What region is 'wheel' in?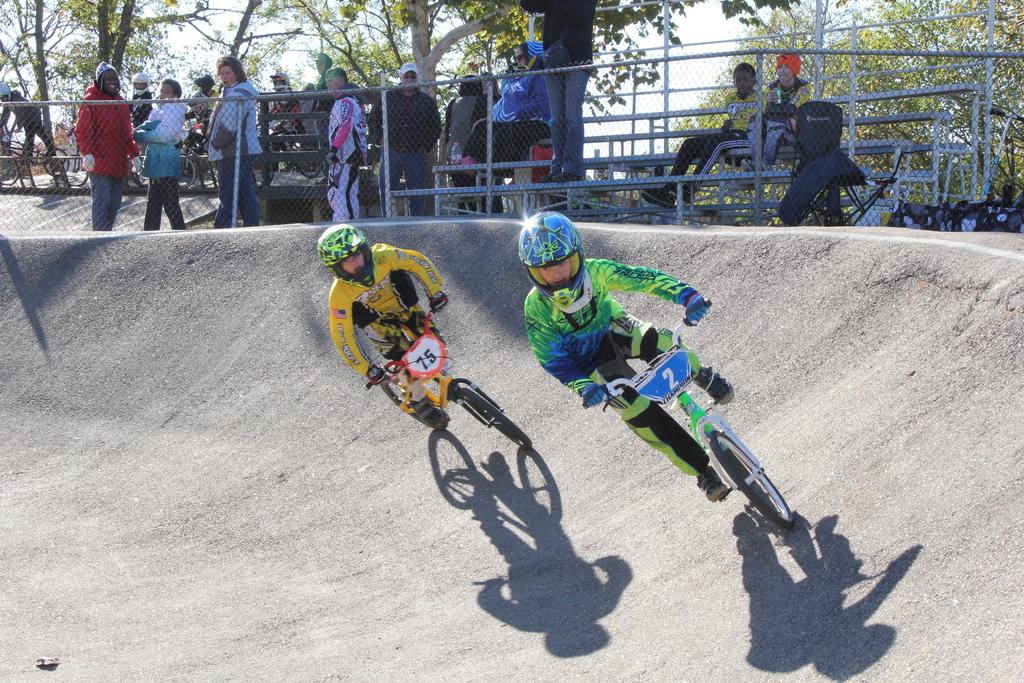
296, 145, 324, 175.
